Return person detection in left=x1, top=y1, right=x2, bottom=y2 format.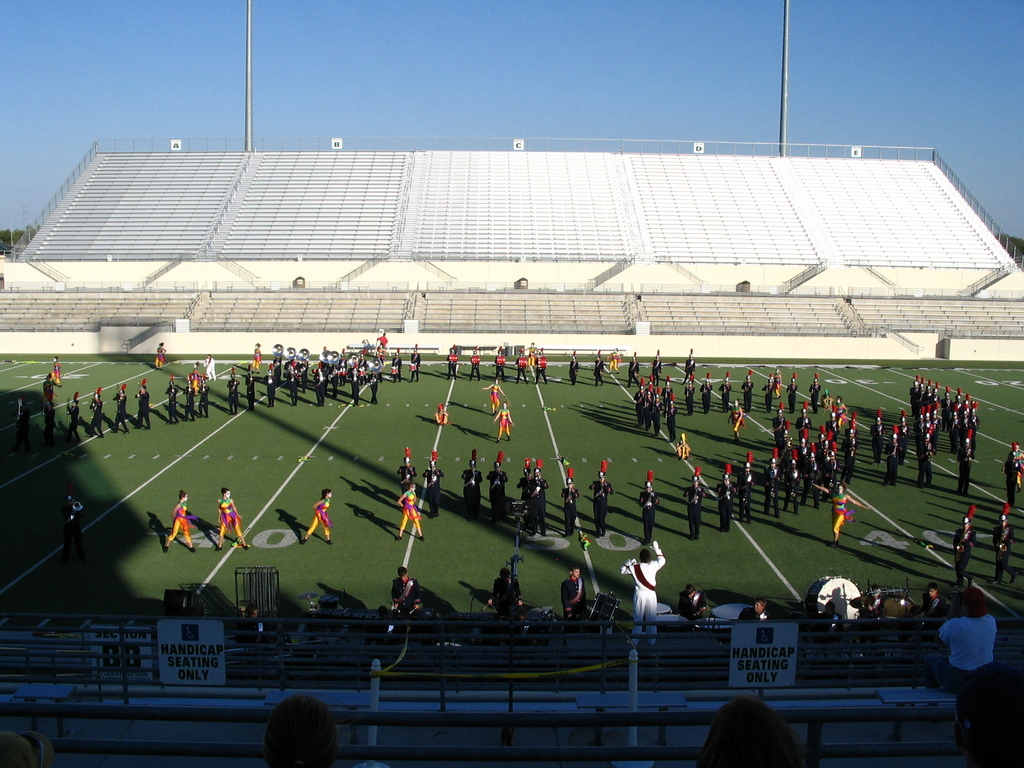
left=321, top=352, right=329, bottom=371.
